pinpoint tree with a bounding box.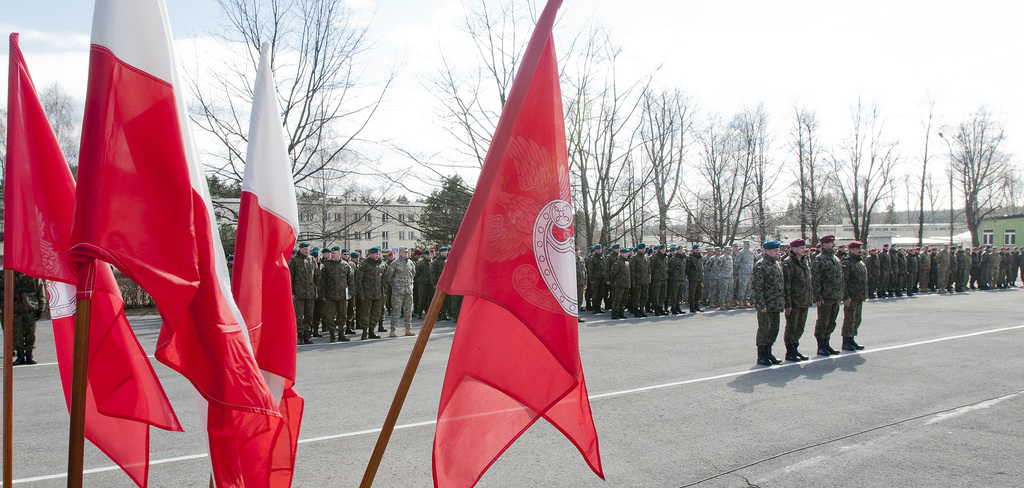
<bbox>420, 176, 474, 249</bbox>.
